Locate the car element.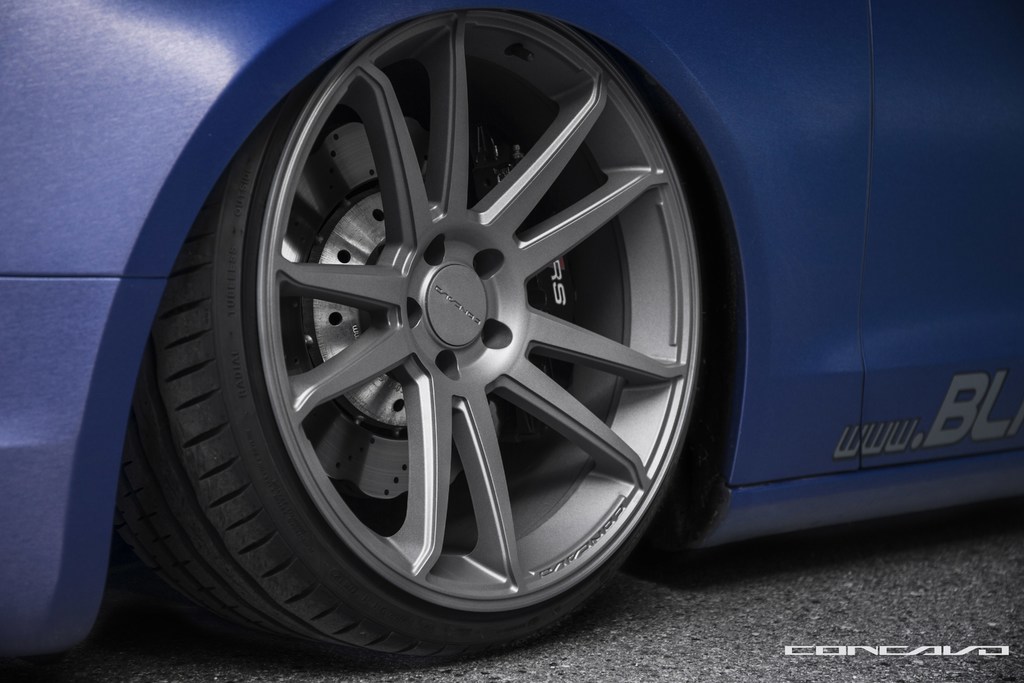
Element bbox: select_region(0, 0, 1023, 682).
